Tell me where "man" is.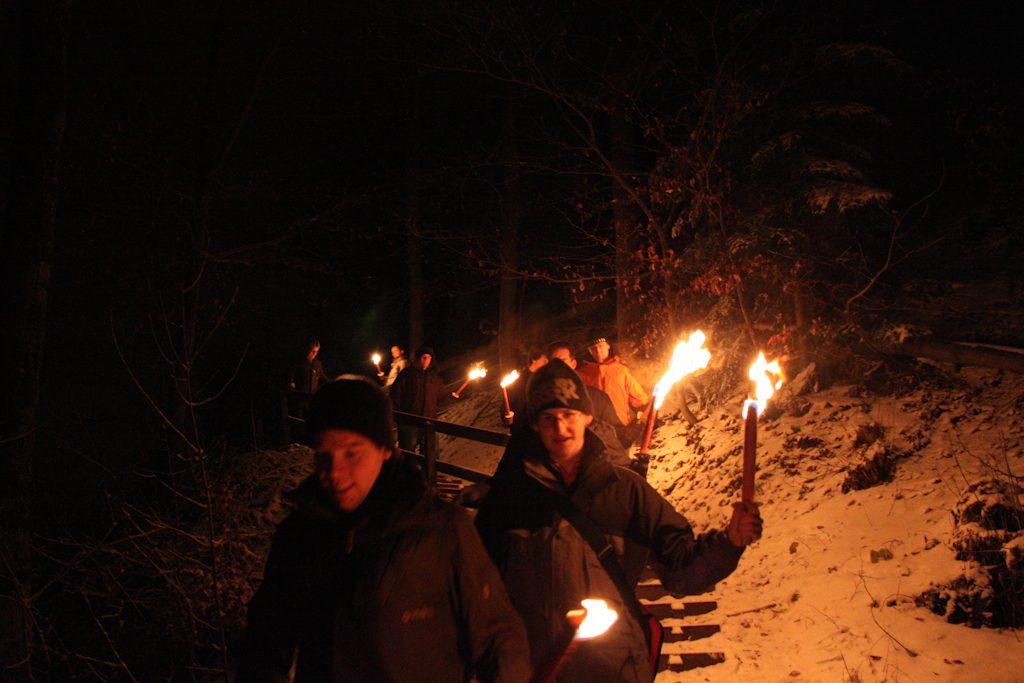
"man" is at Rect(560, 335, 657, 441).
